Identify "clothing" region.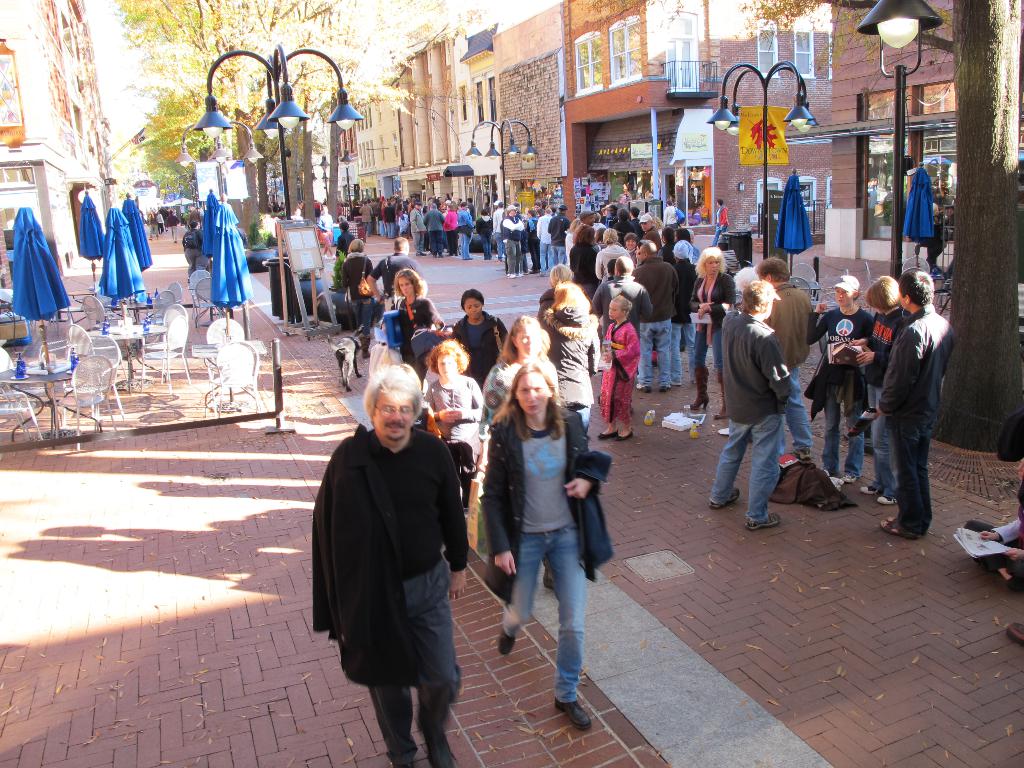
Region: 703 311 794 524.
